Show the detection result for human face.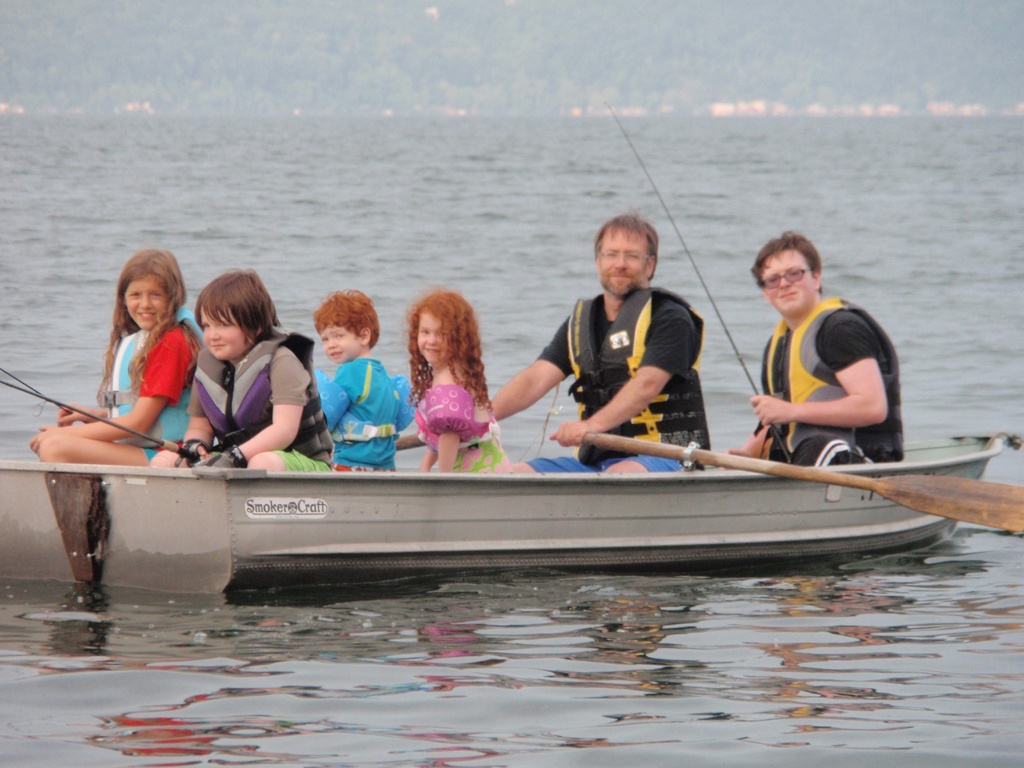
region(324, 317, 361, 365).
